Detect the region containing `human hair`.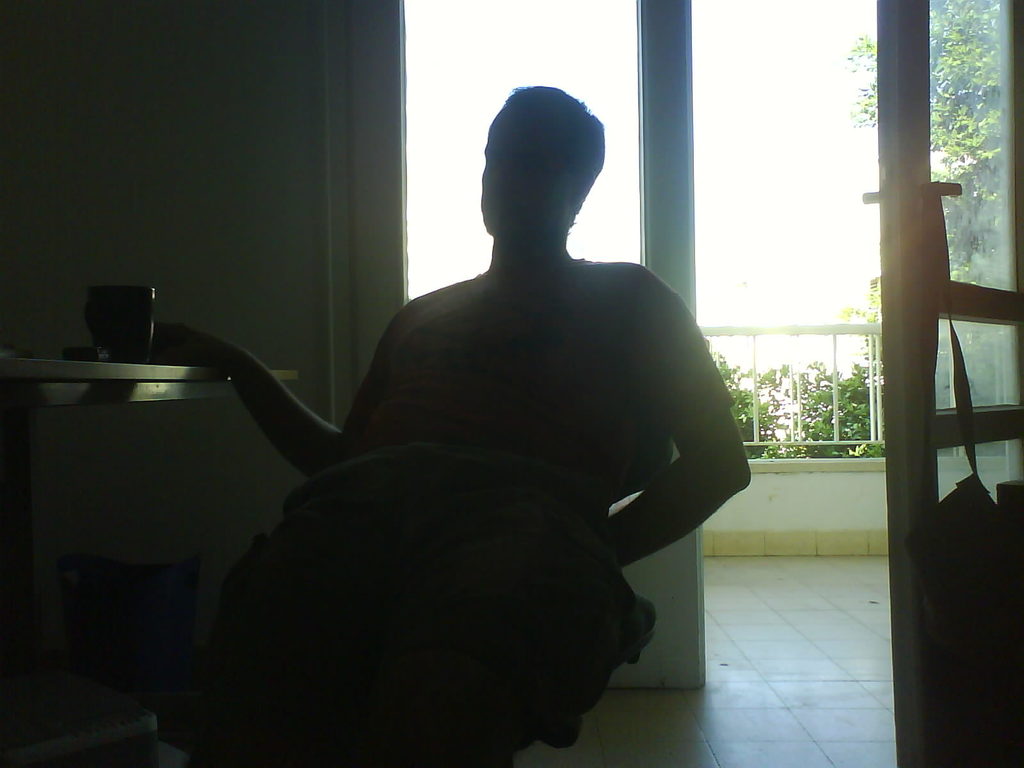
crop(481, 93, 600, 216).
